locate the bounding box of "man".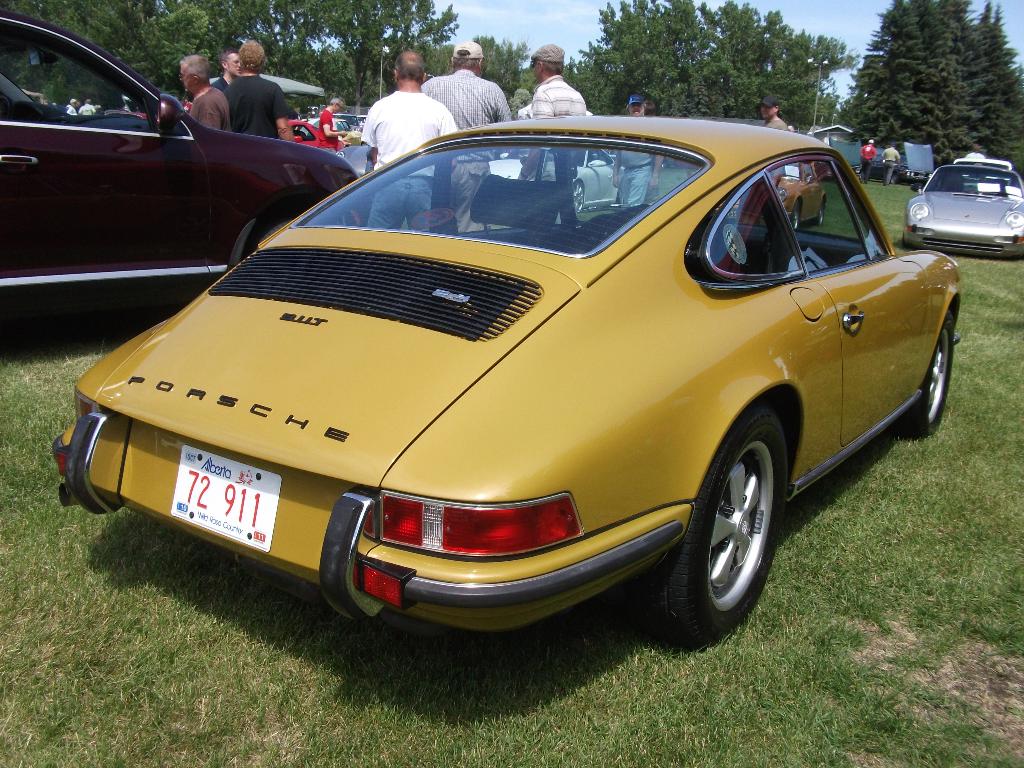
Bounding box: crop(78, 98, 95, 113).
